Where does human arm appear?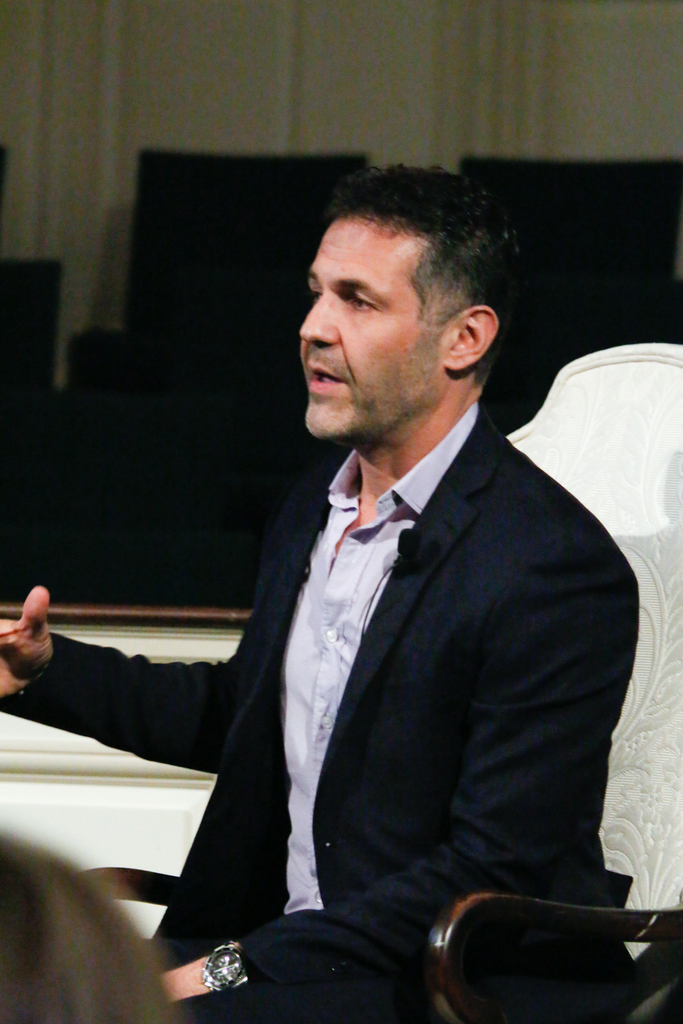
Appears at <box>160,554,646,1012</box>.
